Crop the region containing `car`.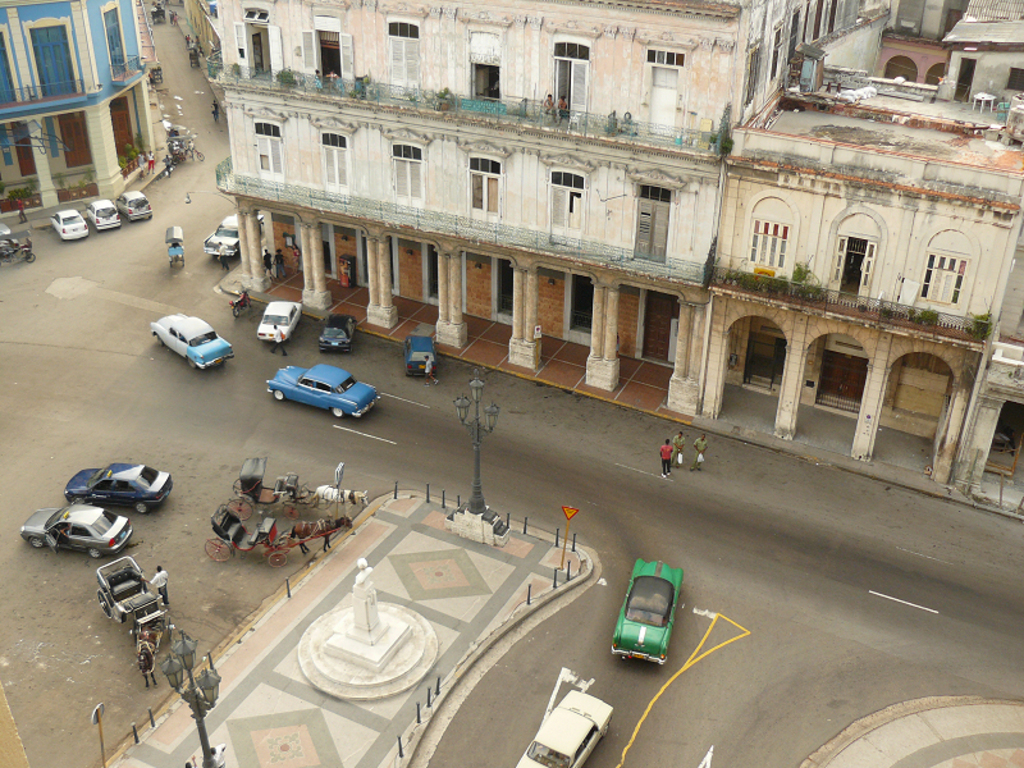
Crop region: rect(146, 305, 239, 372).
